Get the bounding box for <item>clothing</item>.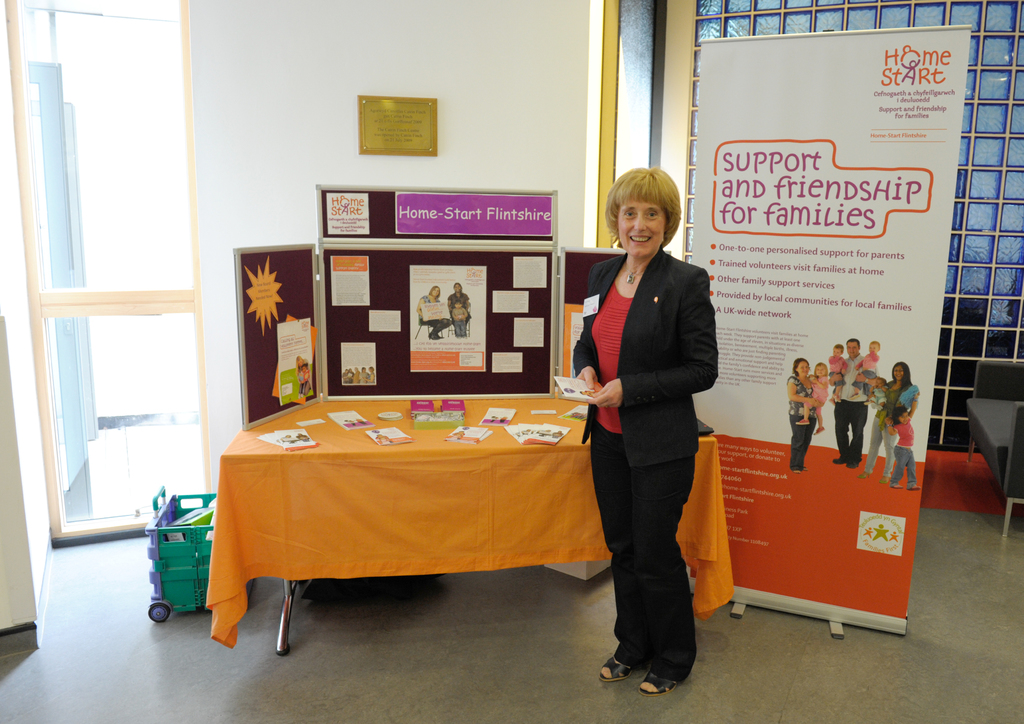
pyautogui.locateOnScreen(829, 351, 876, 460).
